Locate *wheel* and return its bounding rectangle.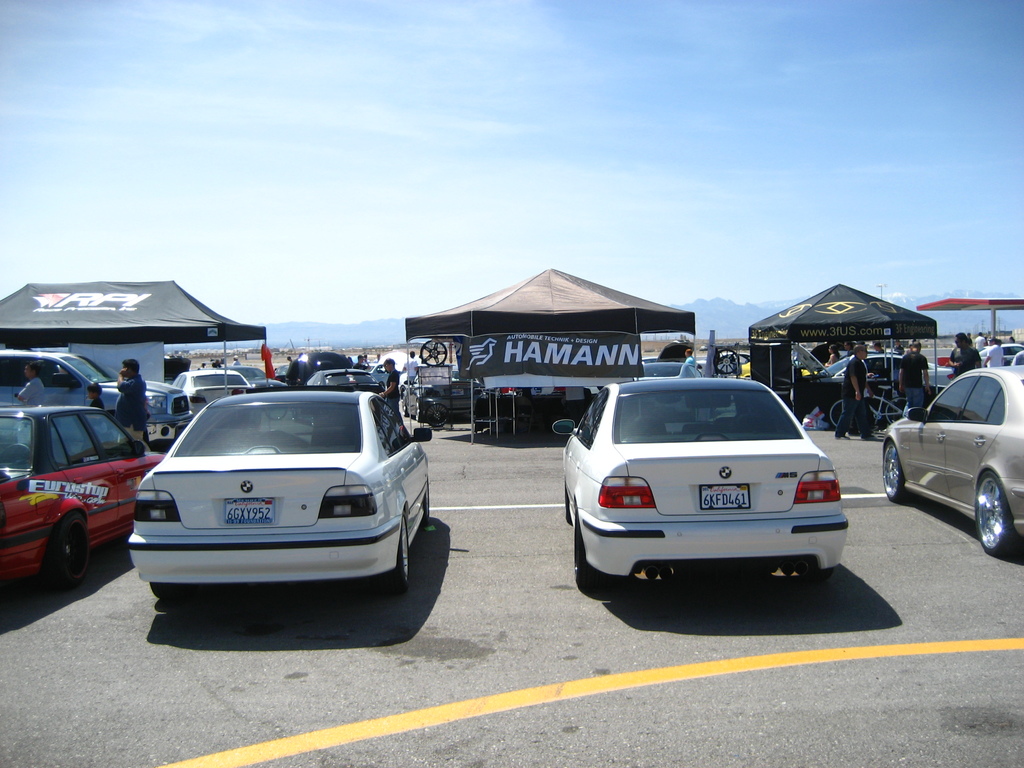
left=827, top=403, right=854, bottom=435.
